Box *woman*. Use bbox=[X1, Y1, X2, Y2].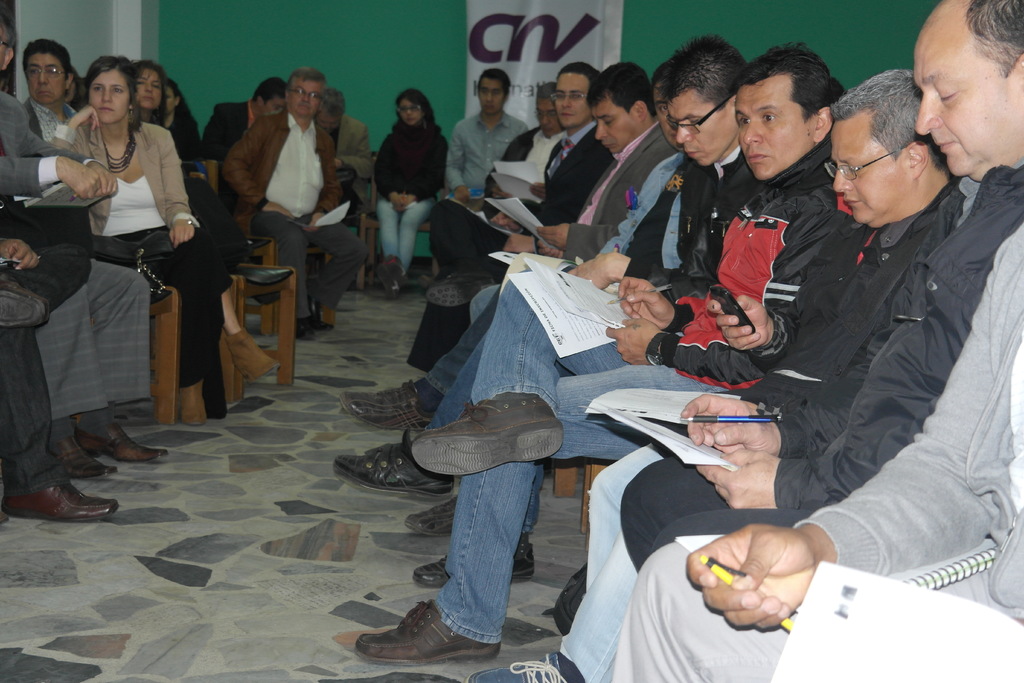
bbox=[50, 54, 281, 427].
